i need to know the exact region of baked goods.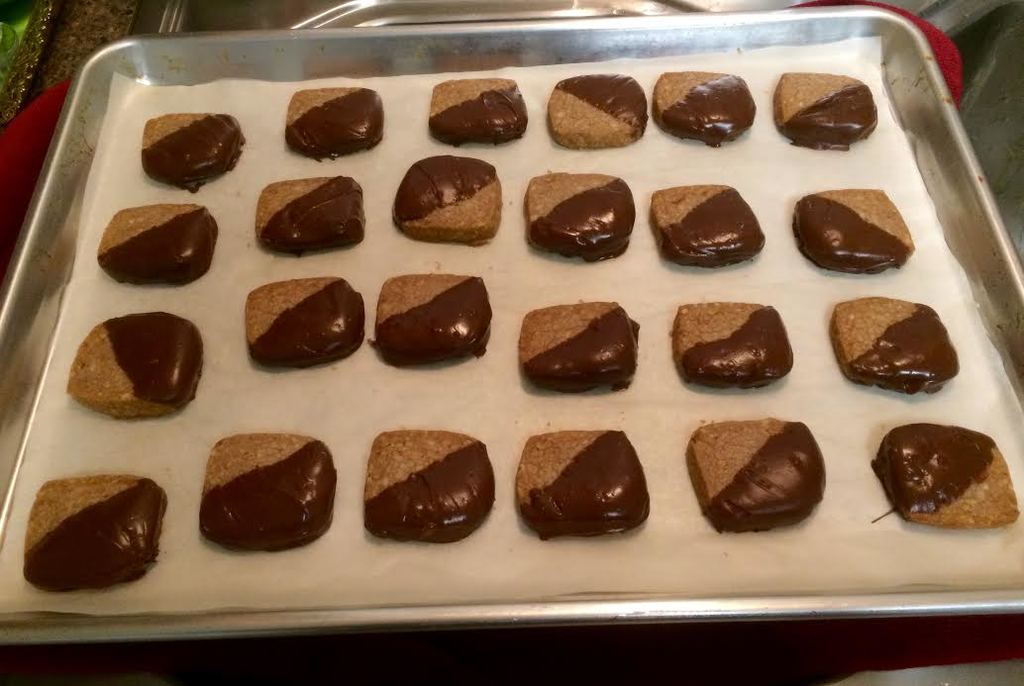
Region: (792, 188, 916, 273).
